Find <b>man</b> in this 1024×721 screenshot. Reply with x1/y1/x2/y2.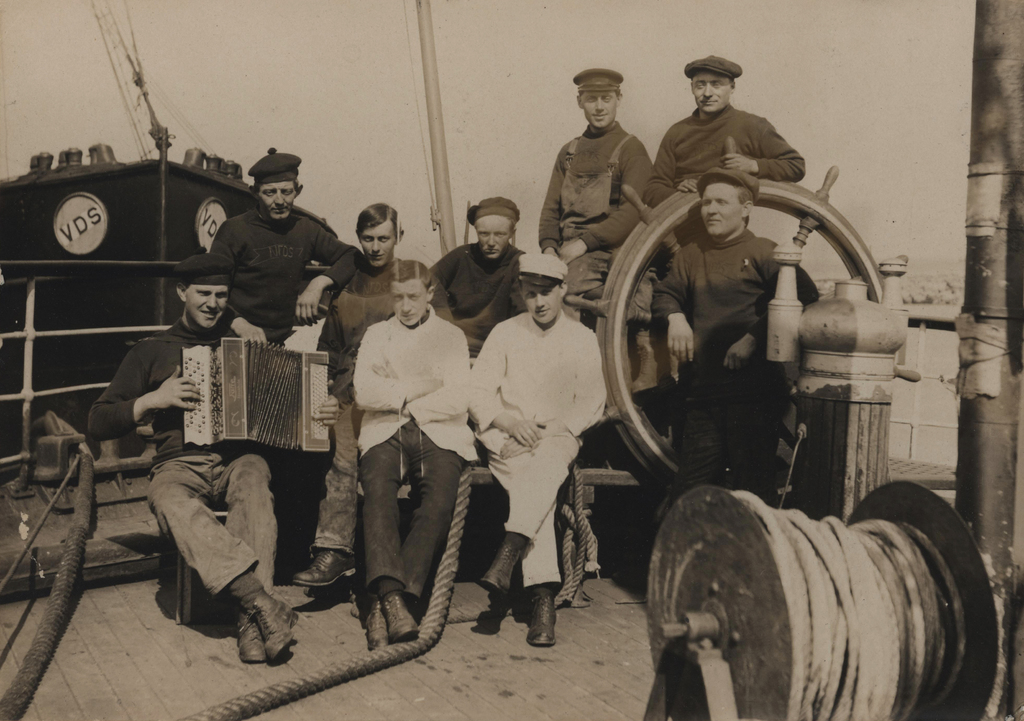
464/246/605/649.
